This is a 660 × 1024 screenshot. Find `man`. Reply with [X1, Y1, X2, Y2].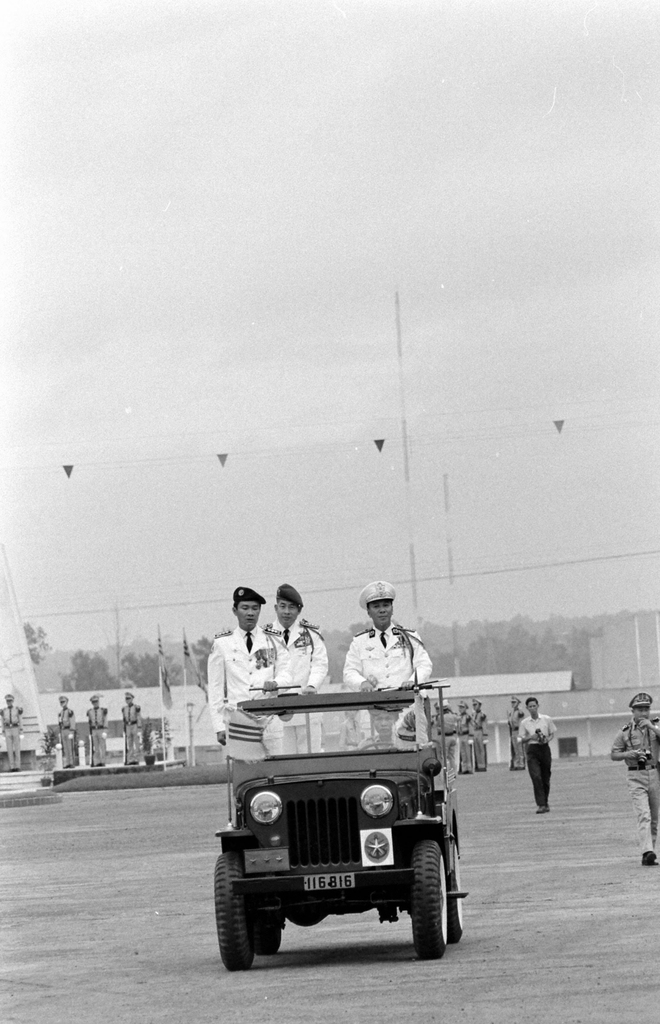
[607, 692, 659, 867].
